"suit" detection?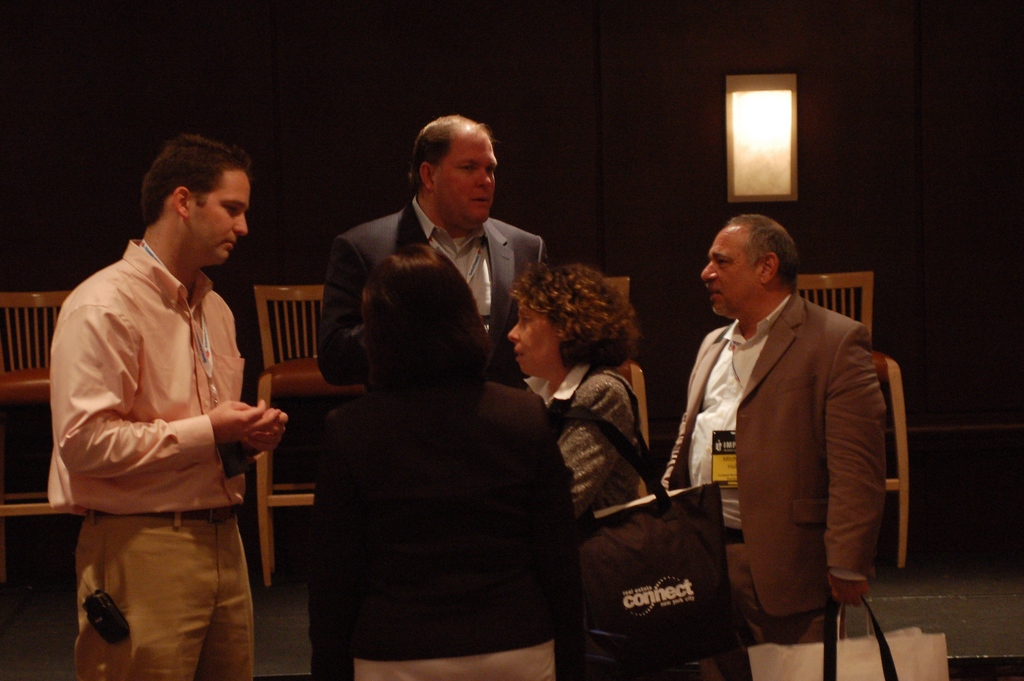
x1=657, y1=291, x2=891, y2=648
